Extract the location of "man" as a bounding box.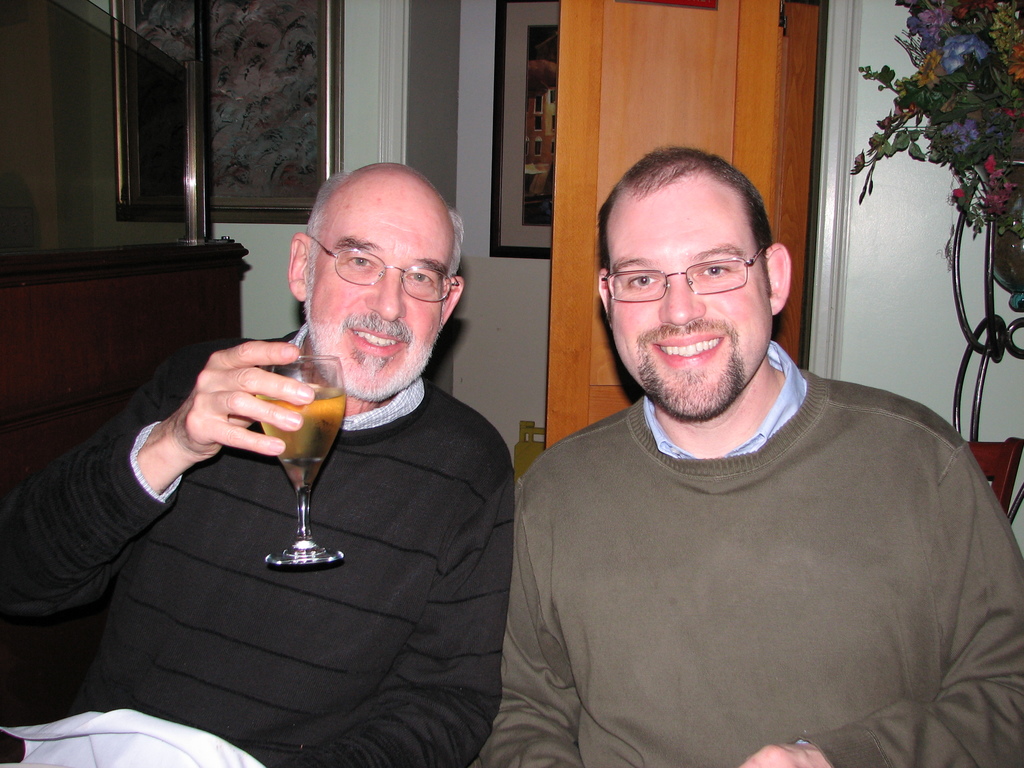
locate(0, 164, 511, 767).
